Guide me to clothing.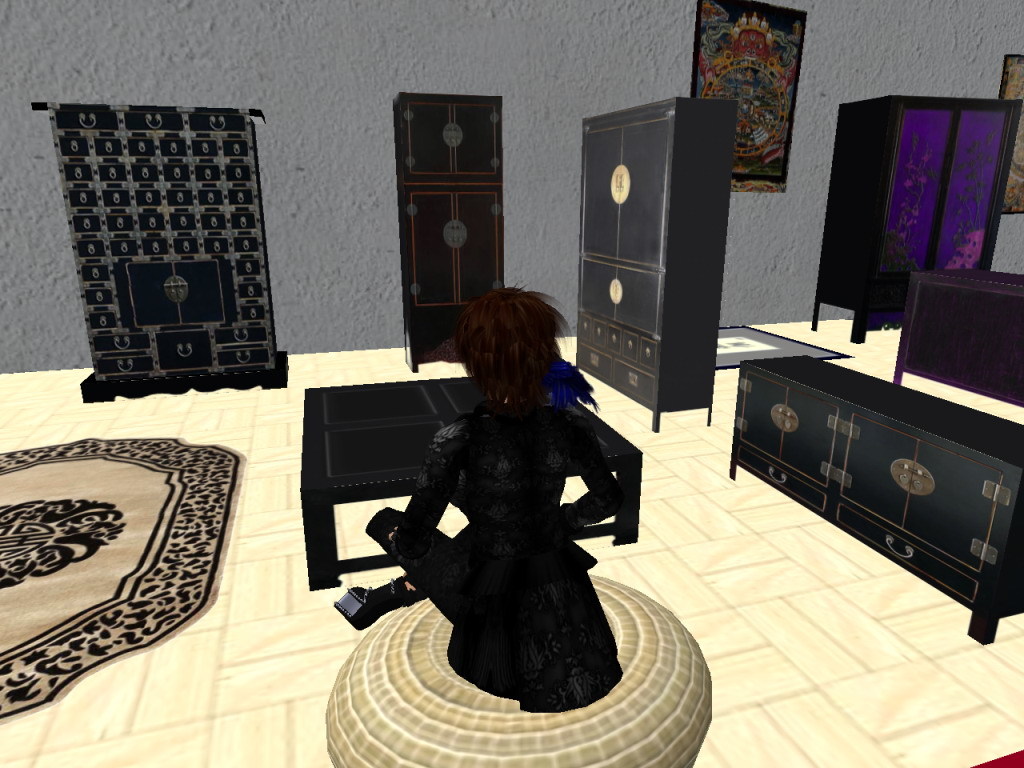
Guidance: BBox(378, 397, 628, 707).
